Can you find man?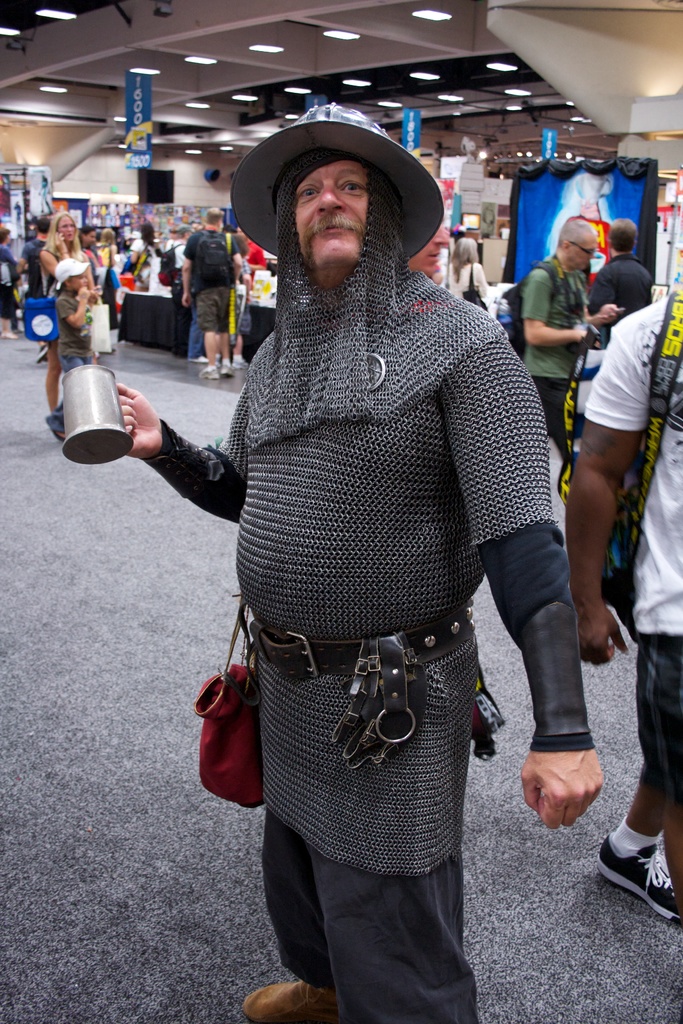
Yes, bounding box: 511:218:619:454.
